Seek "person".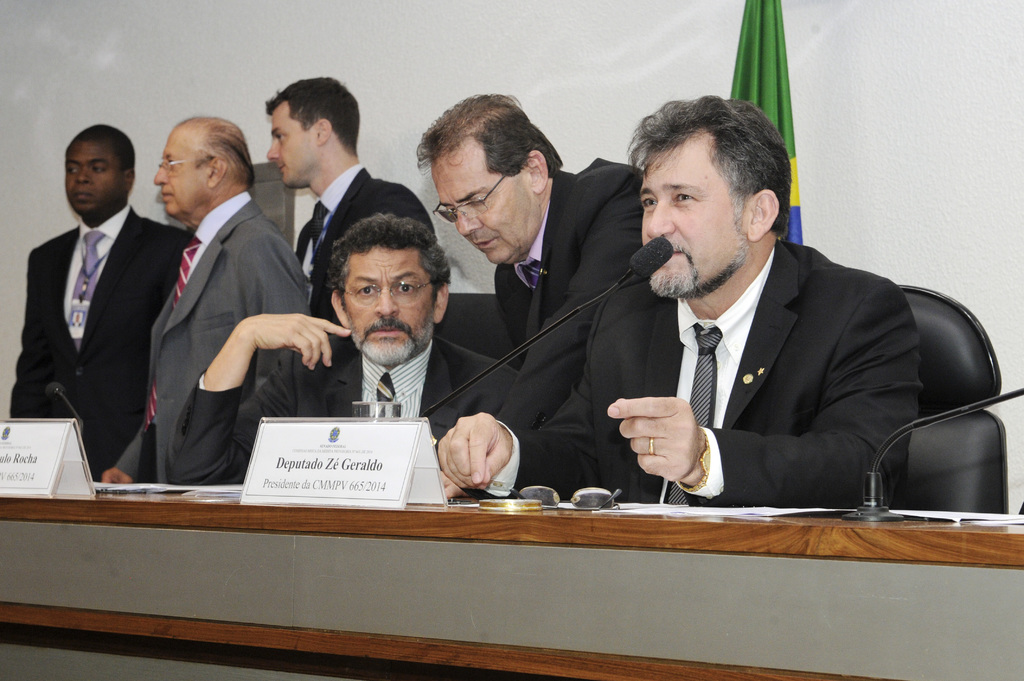
(420,92,649,460).
